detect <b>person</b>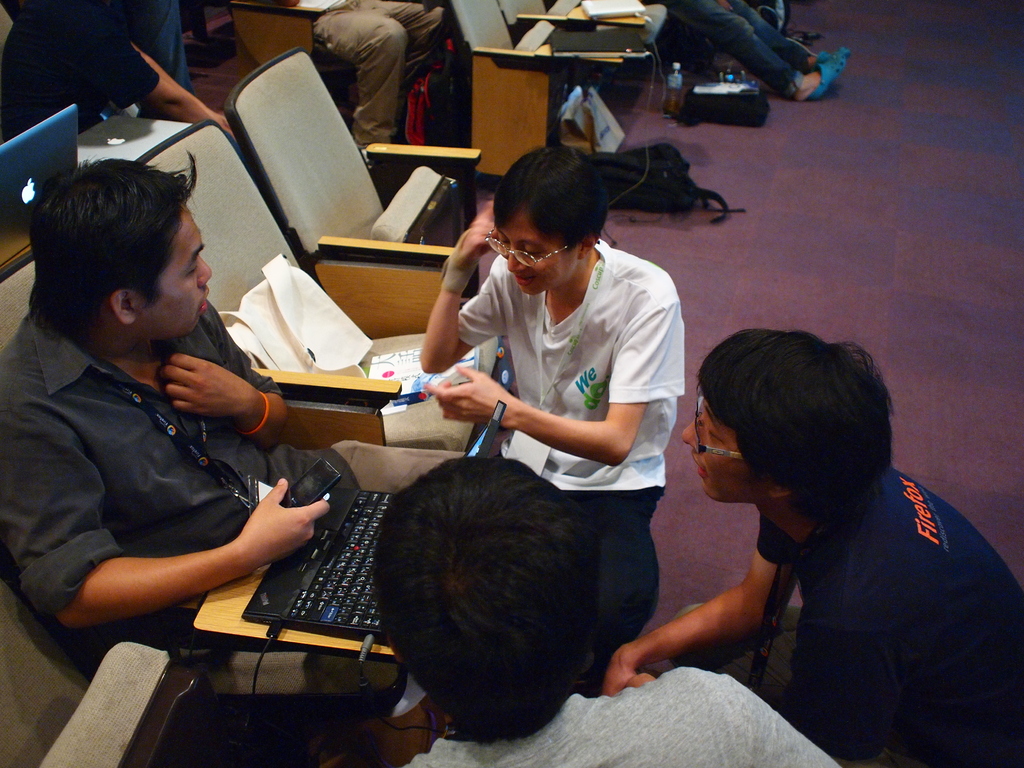
x1=0, y1=159, x2=457, y2=644
